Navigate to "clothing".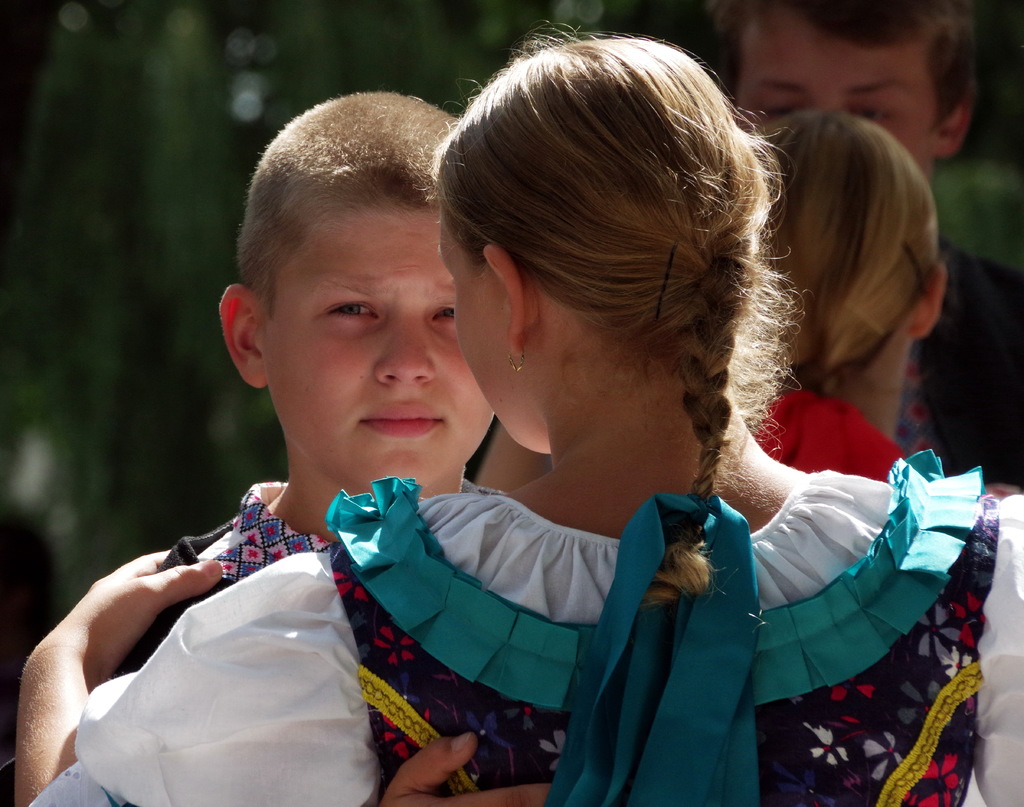
Navigation target: {"x1": 104, "y1": 487, "x2": 339, "y2": 685}.
